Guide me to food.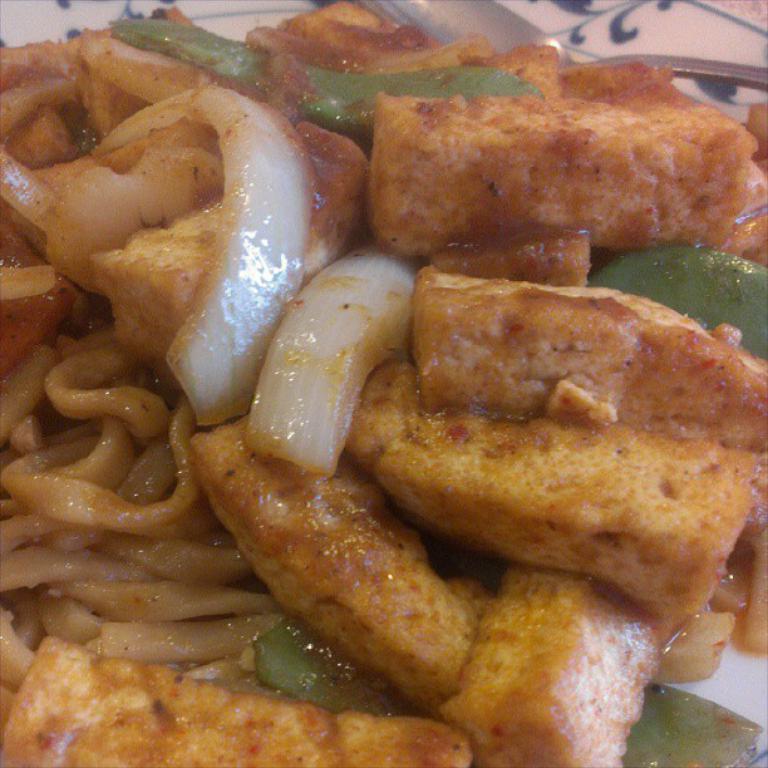
Guidance: bbox(33, 113, 767, 744).
